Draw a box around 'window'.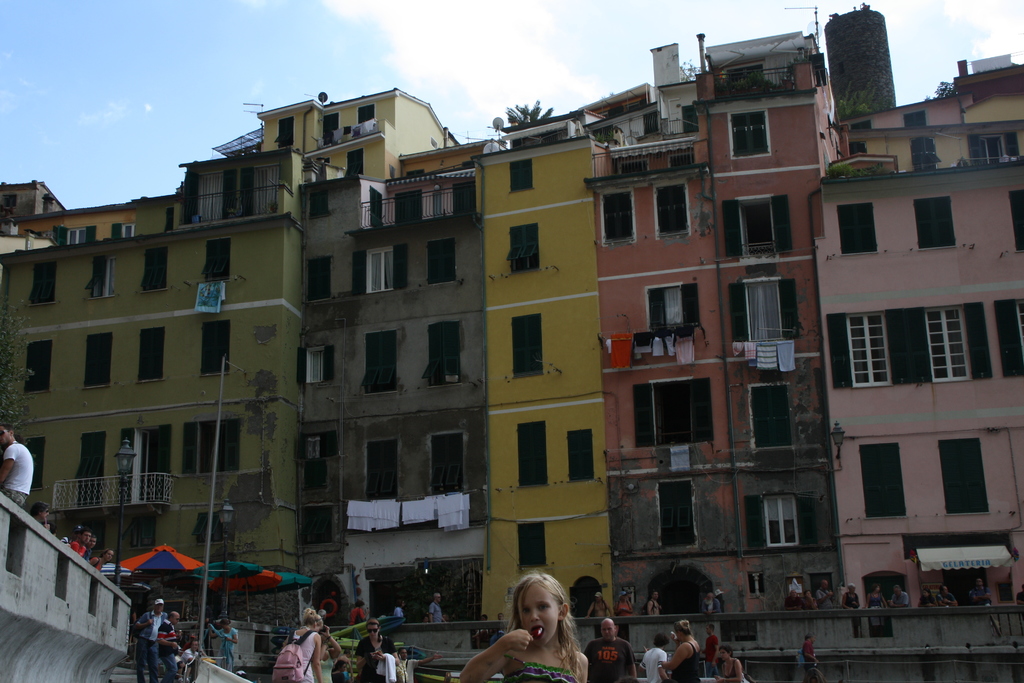
detection(655, 481, 696, 549).
